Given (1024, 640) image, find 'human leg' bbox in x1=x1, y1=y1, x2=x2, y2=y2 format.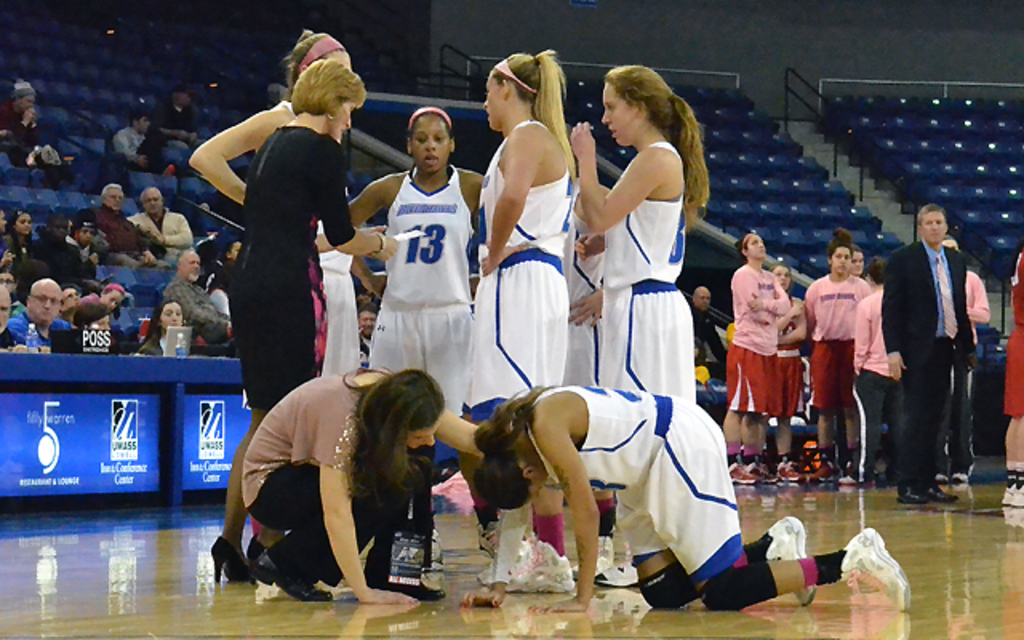
x1=808, y1=336, x2=838, y2=485.
